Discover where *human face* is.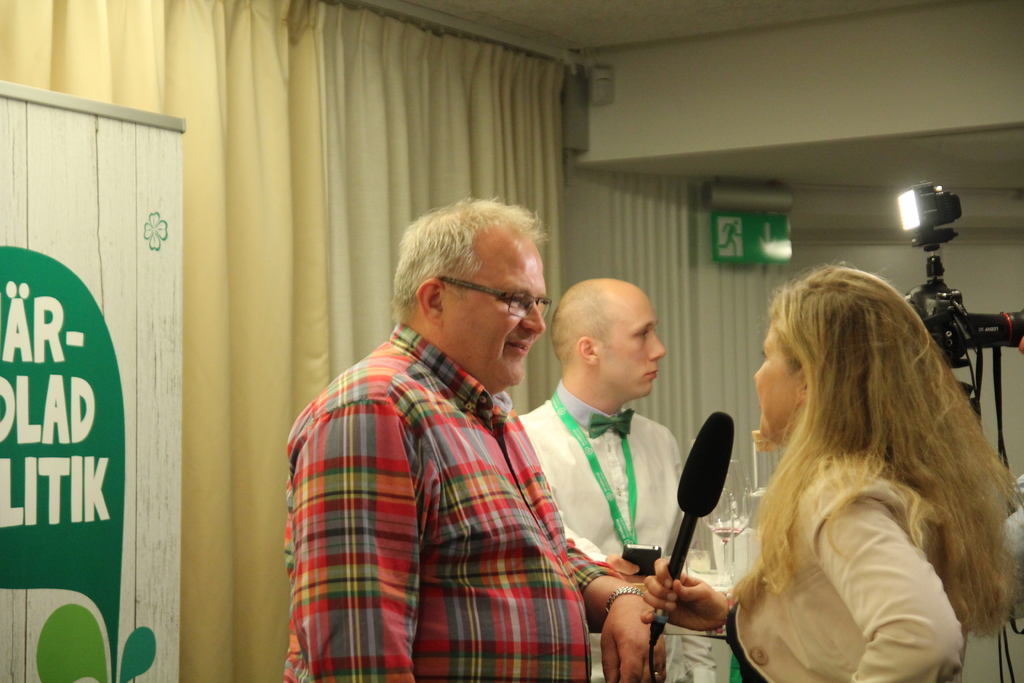
Discovered at [751,322,801,444].
